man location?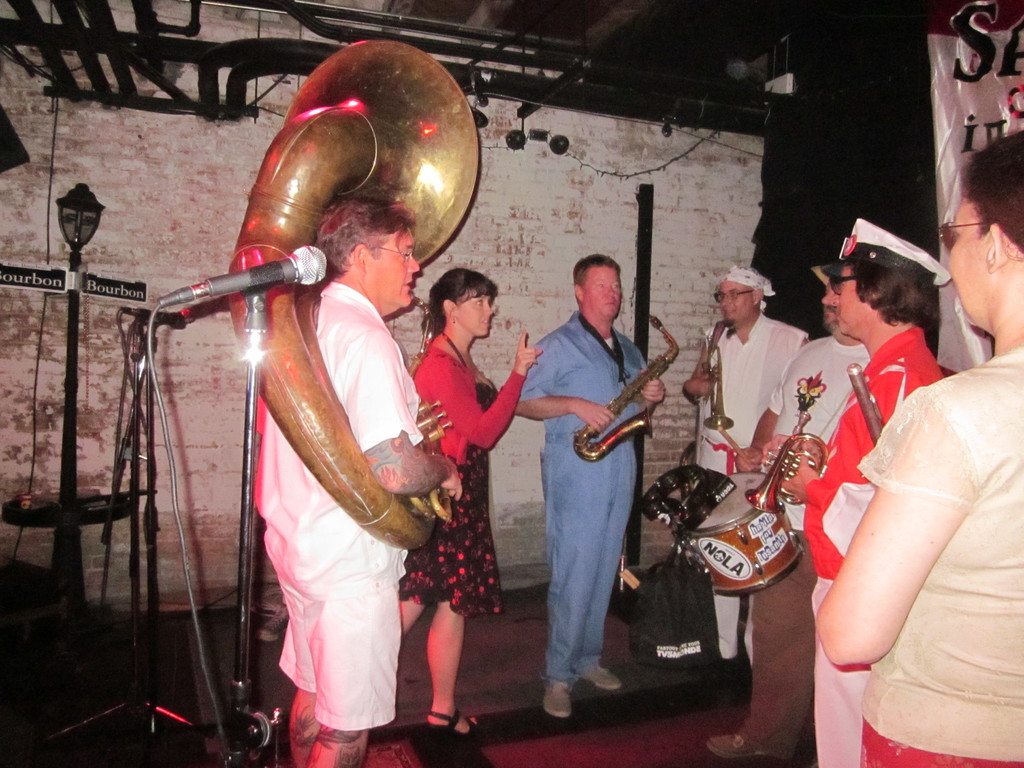
x1=491 y1=247 x2=674 y2=731
